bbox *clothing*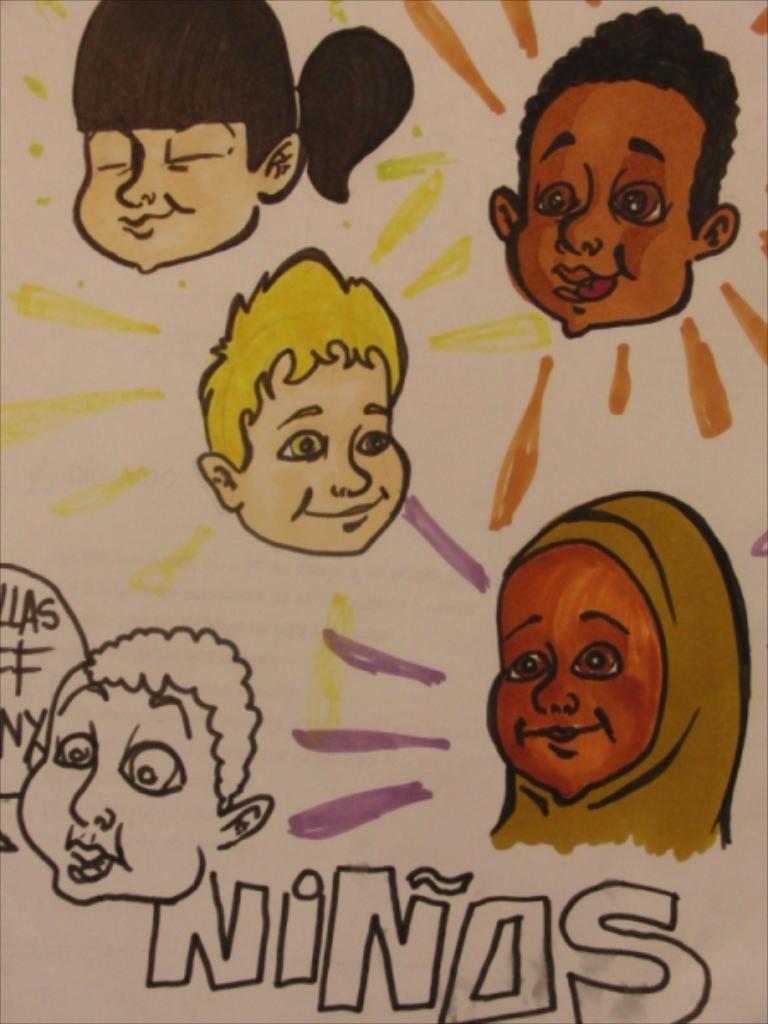
locate(481, 497, 753, 858)
